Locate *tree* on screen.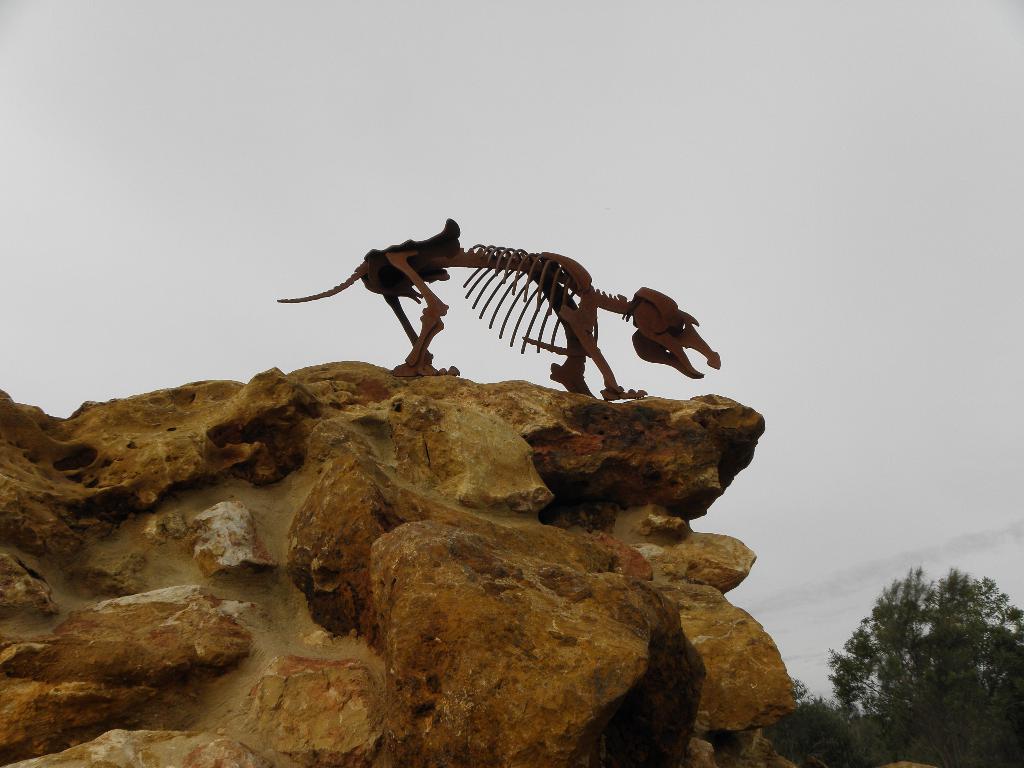
On screen at select_region(830, 567, 1004, 744).
